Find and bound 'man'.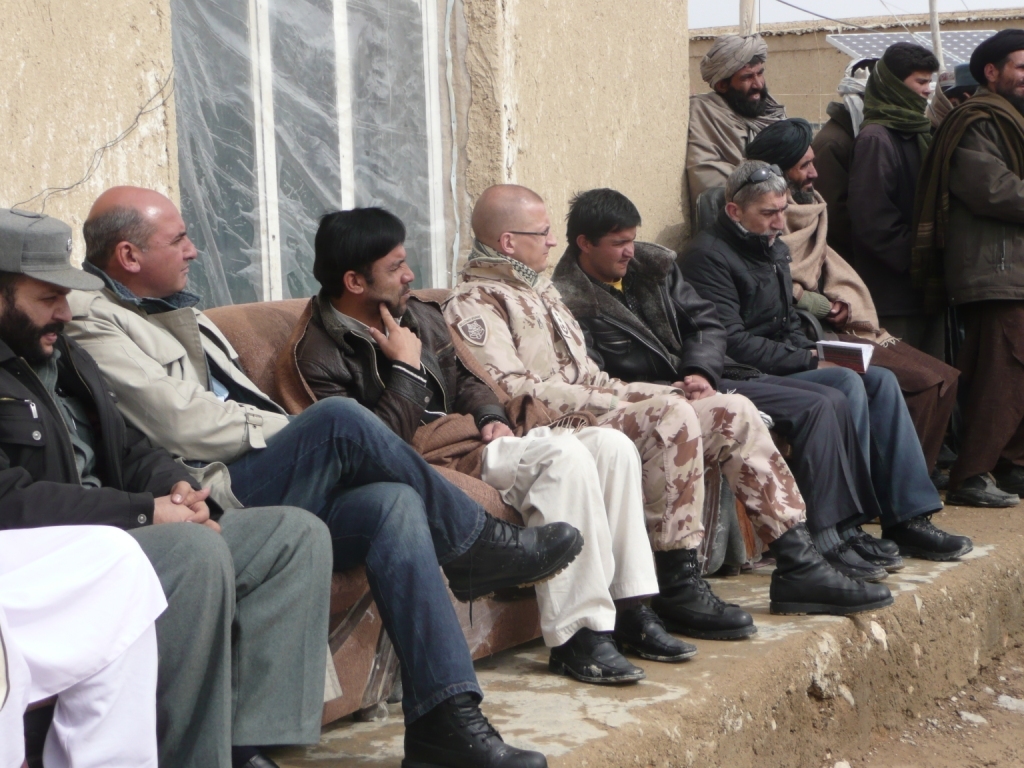
Bound: crop(810, 56, 883, 206).
